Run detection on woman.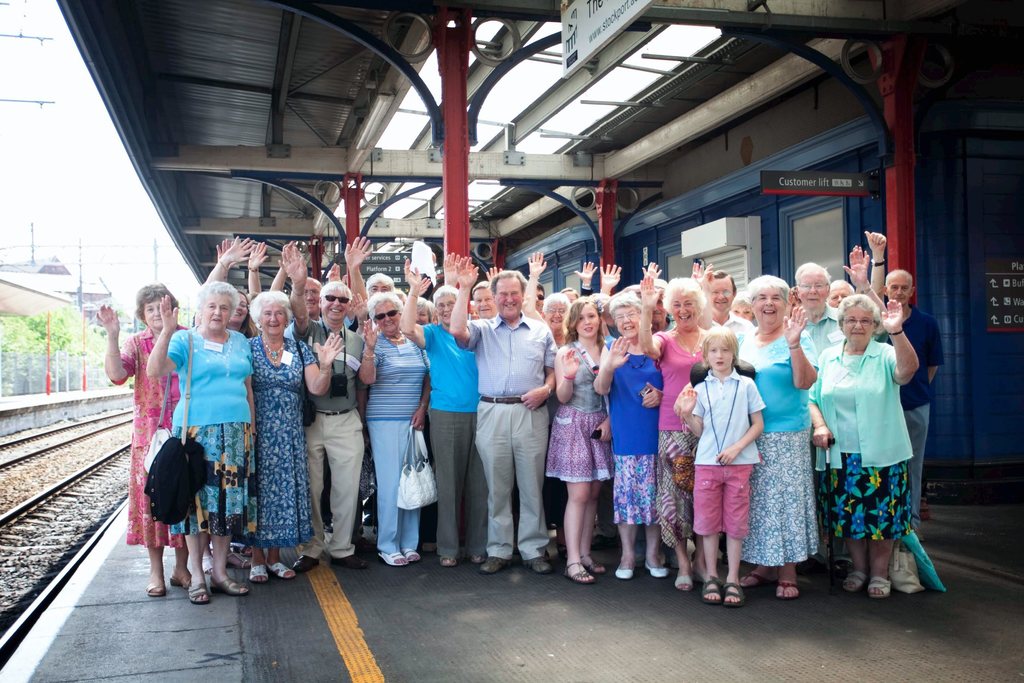
Result: l=637, t=274, r=719, b=588.
